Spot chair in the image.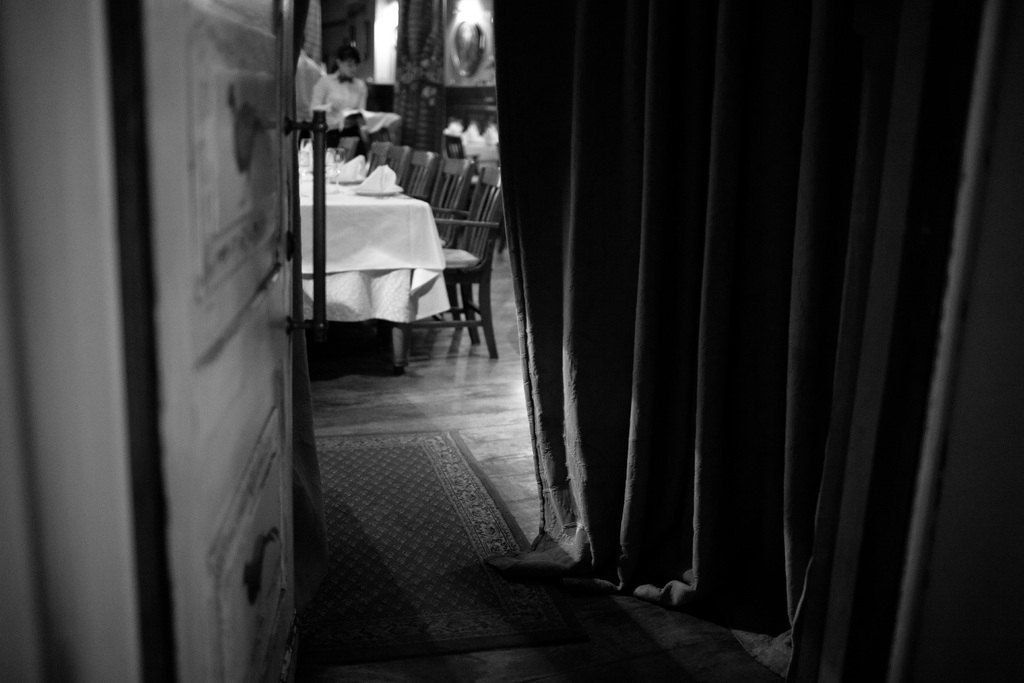
chair found at {"x1": 390, "y1": 145, "x2": 417, "y2": 197}.
